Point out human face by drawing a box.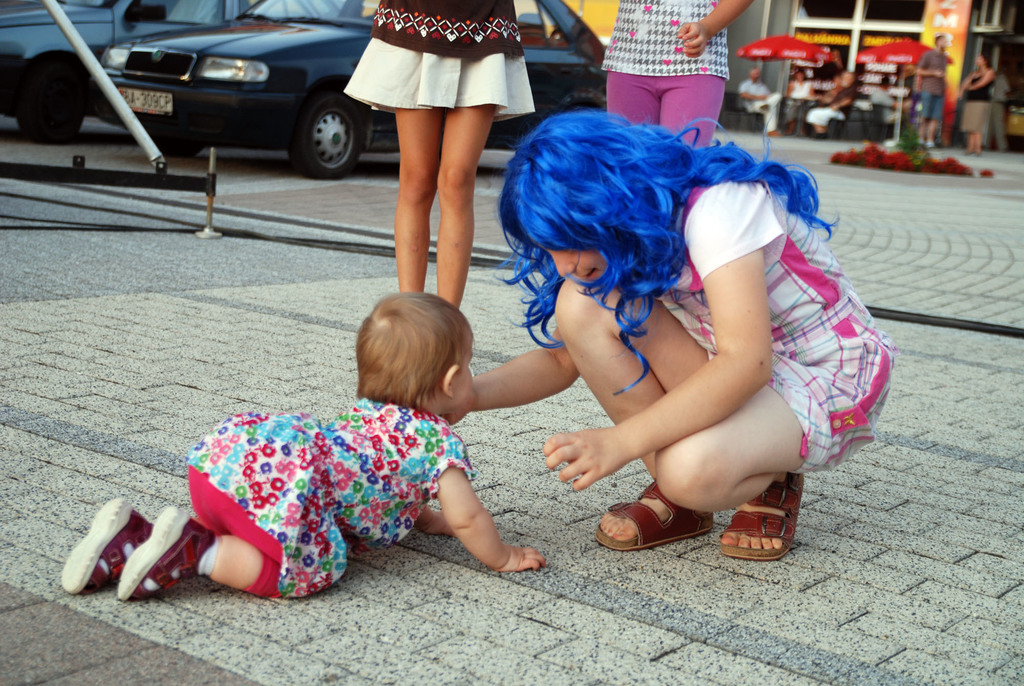
(left=534, top=243, right=607, bottom=286).
